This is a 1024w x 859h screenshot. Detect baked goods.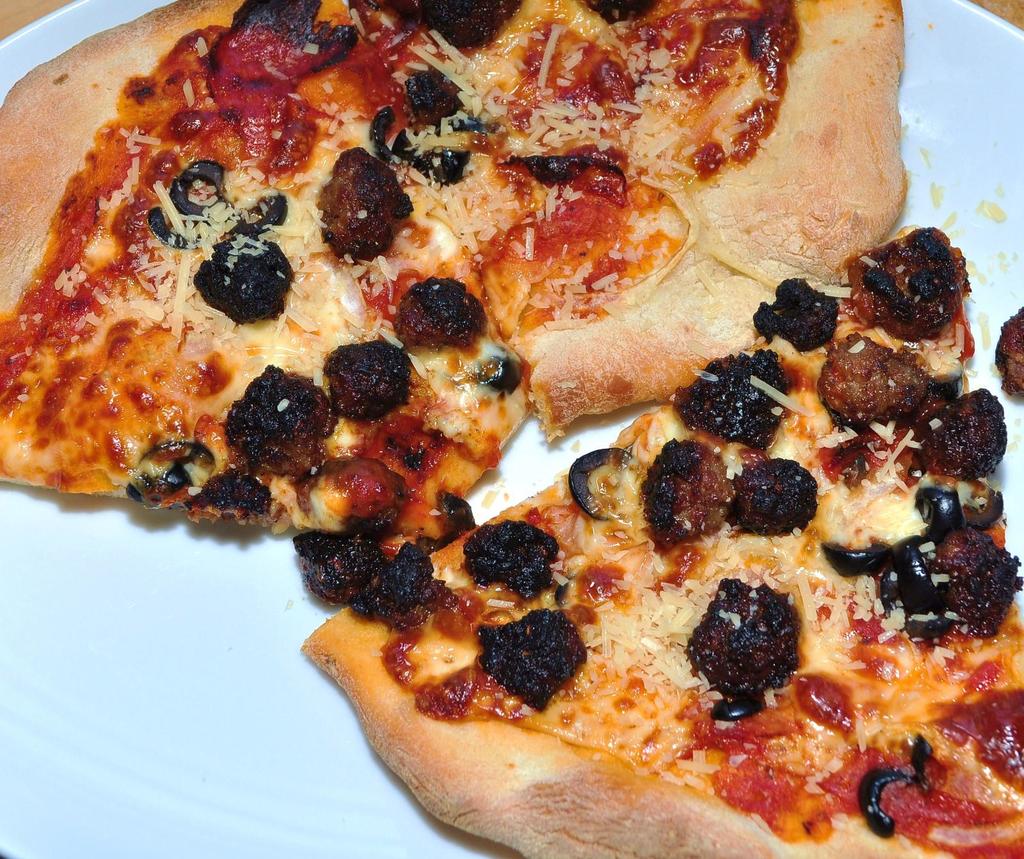
x1=0, y1=0, x2=912, y2=543.
